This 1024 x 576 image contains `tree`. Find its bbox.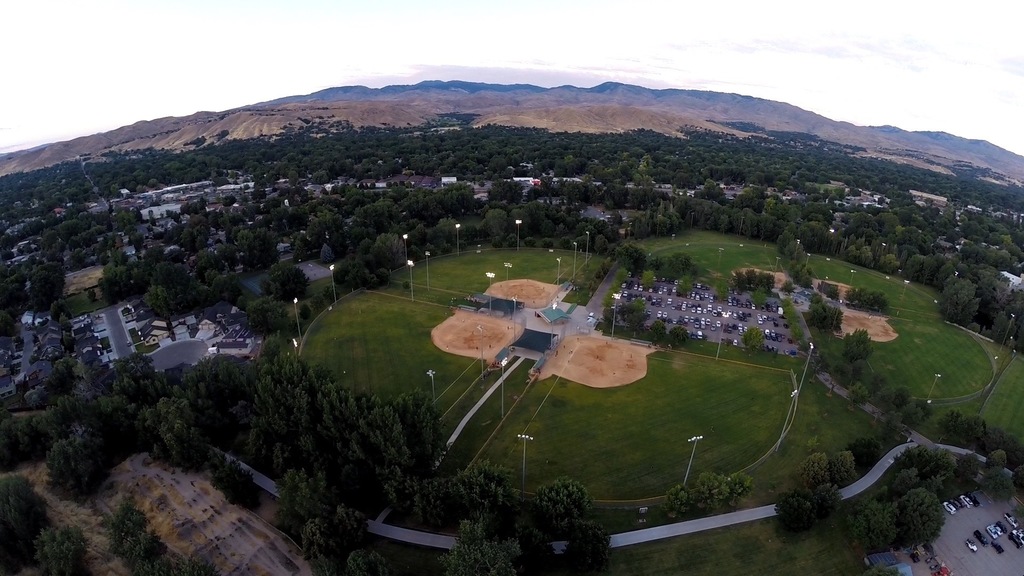
detection(776, 486, 819, 543).
